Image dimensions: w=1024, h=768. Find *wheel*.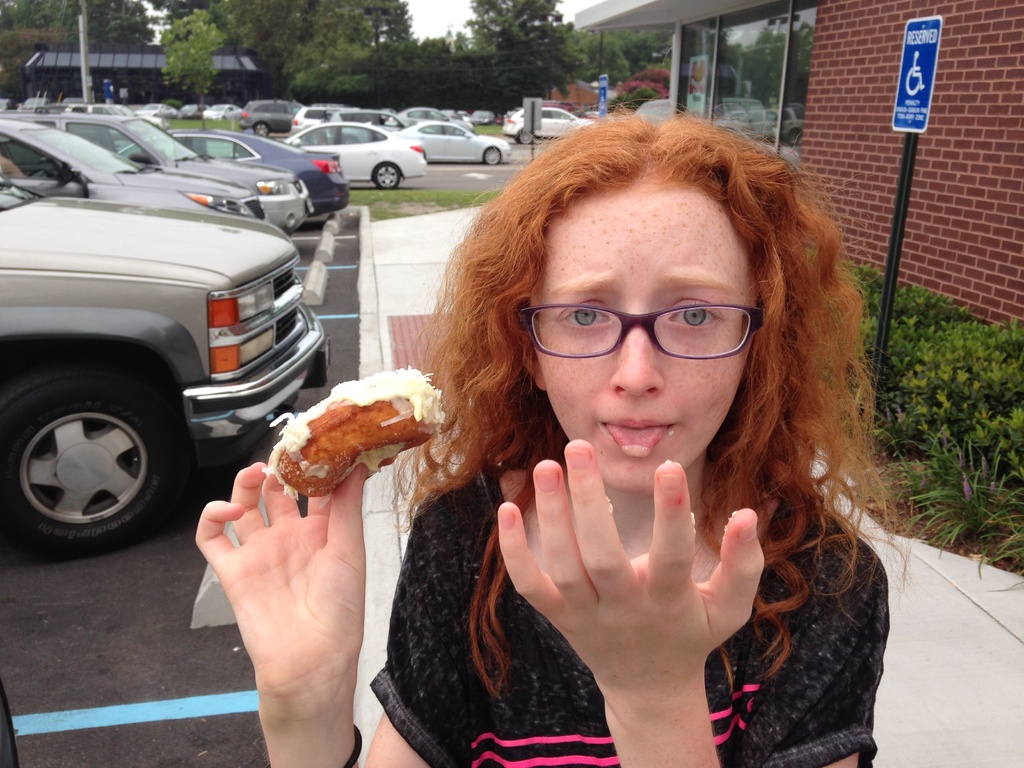
<box>485,148,500,165</box>.
